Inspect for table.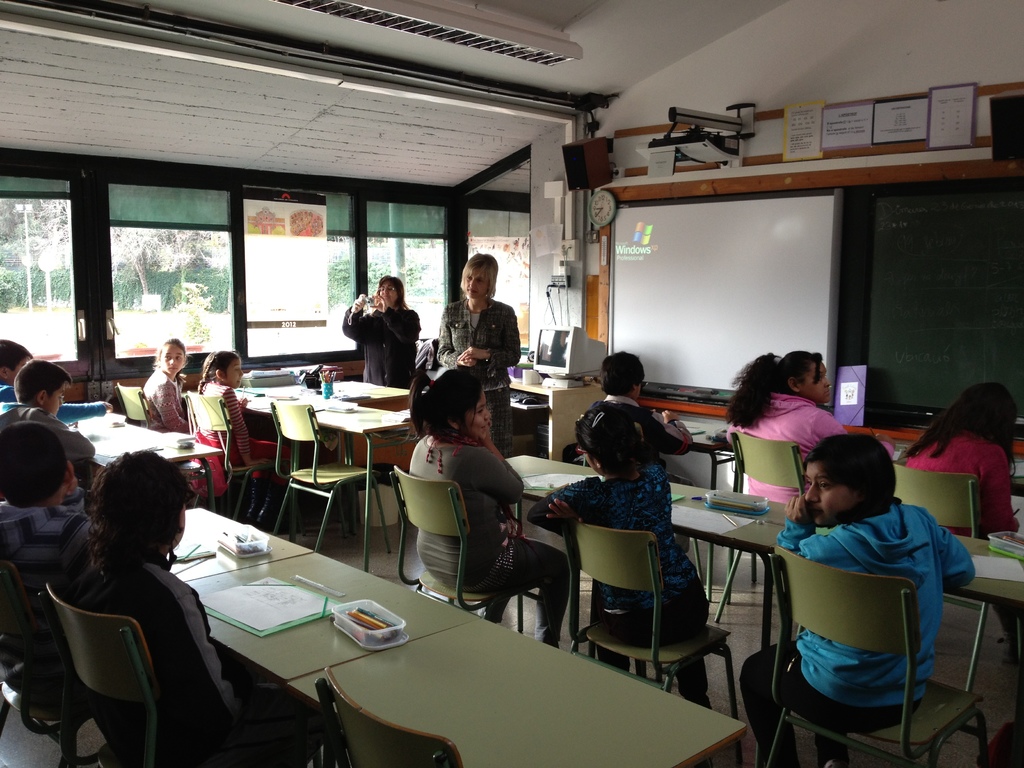
Inspection: bbox=(55, 535, 721, 764).
